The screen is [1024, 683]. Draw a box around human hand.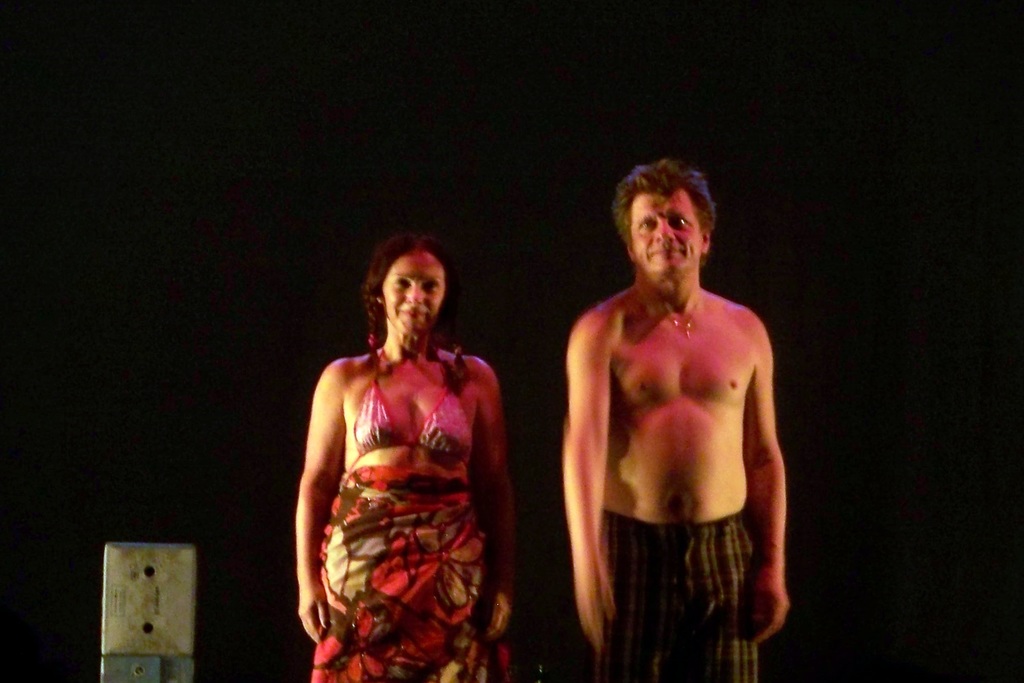
BBox(300, 583, 329, 645).
